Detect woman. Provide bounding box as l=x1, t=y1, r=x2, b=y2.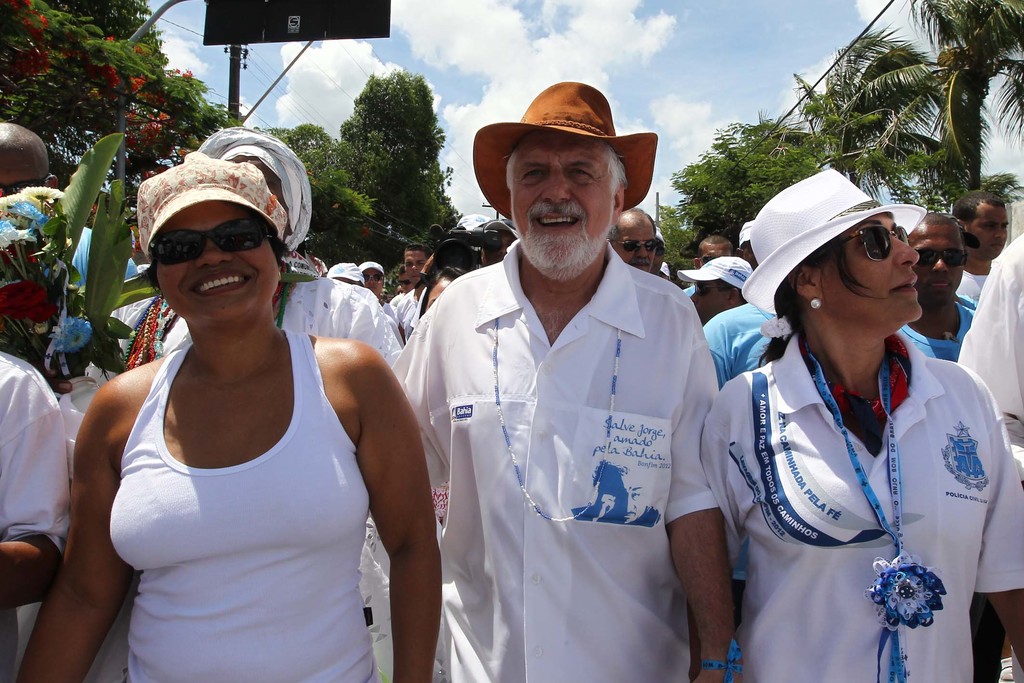
l=65, t=128, r=426, b=679.
